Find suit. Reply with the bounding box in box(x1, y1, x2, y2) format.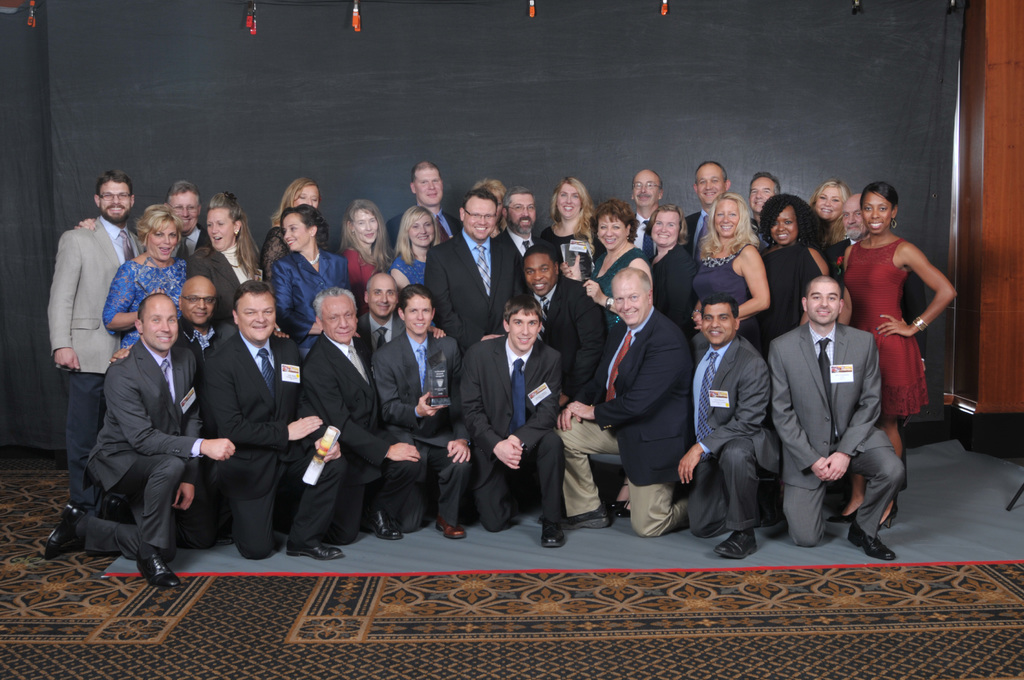
box(521, 271, 614, 408).
